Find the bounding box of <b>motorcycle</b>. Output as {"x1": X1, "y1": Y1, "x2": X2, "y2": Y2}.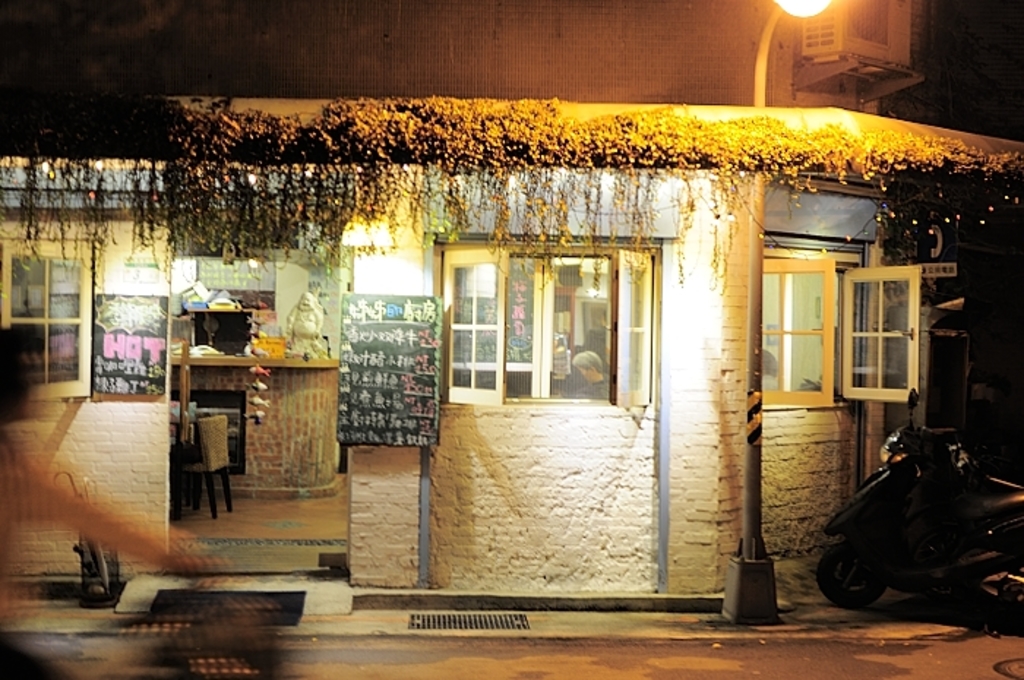
{"x1": 799, "y1": 379, "x2": 1004, "y2": 639}.
